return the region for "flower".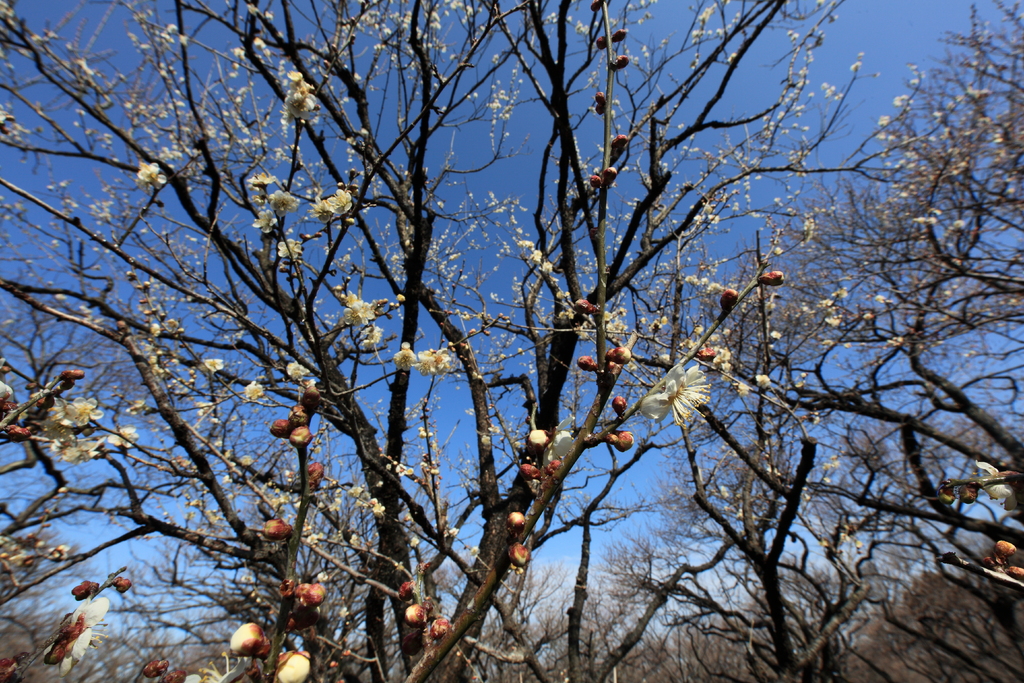
region(269, 192, 305, 215).
